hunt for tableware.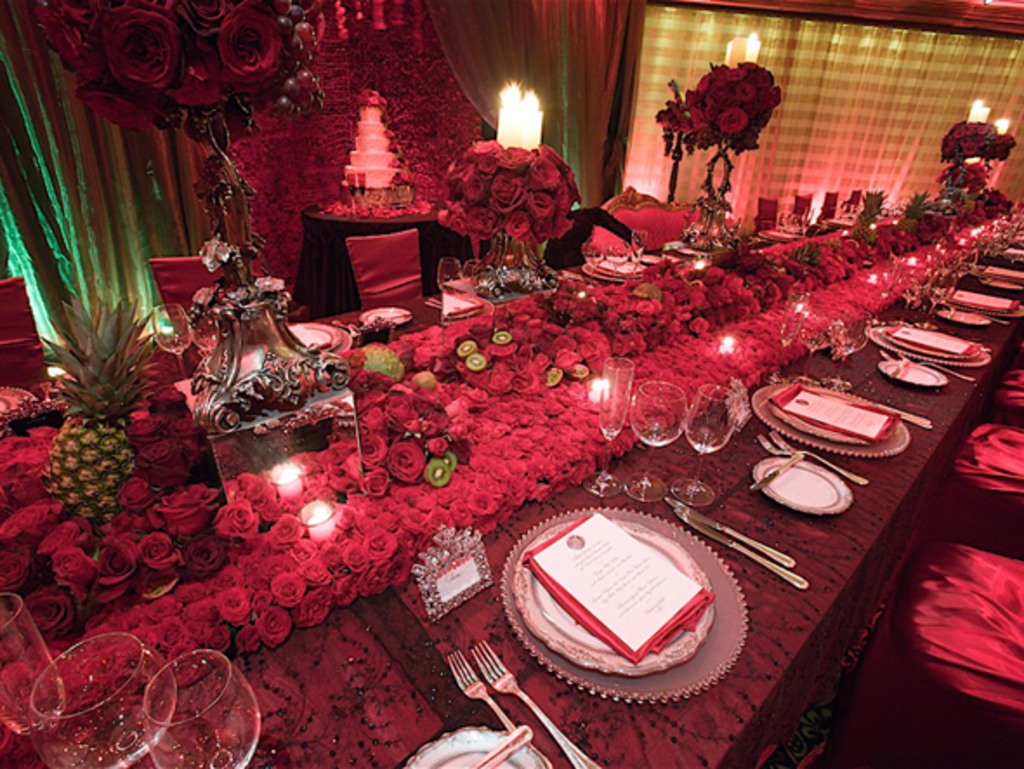
Hunted down at box=[776, 437, 870, 484].
